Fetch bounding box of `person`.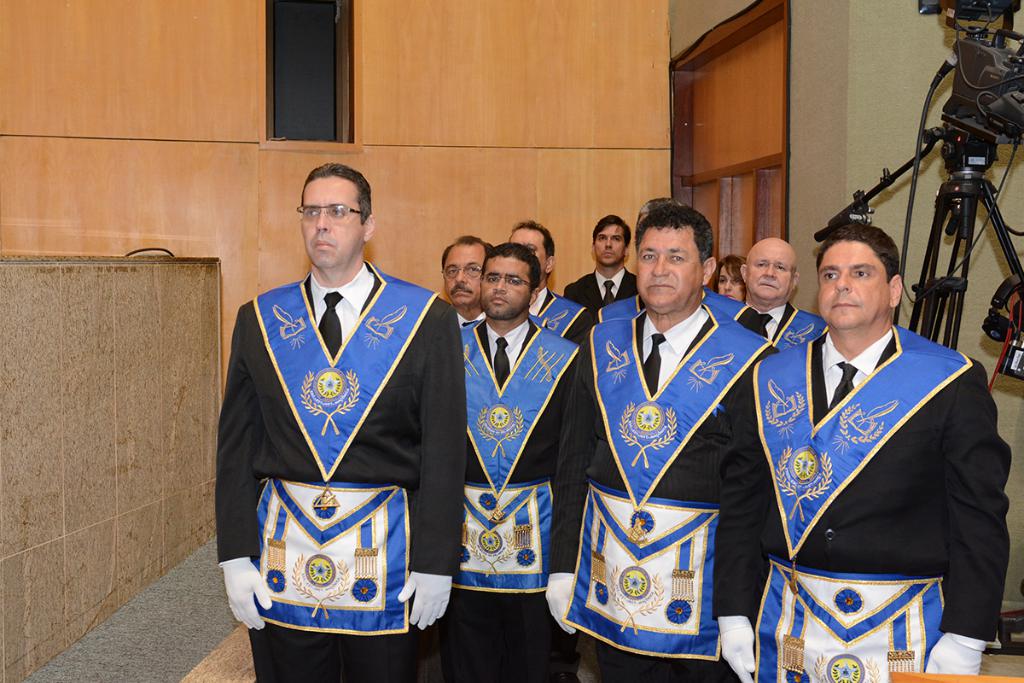
Bbox: Rect(536, 202, 778, 682).
